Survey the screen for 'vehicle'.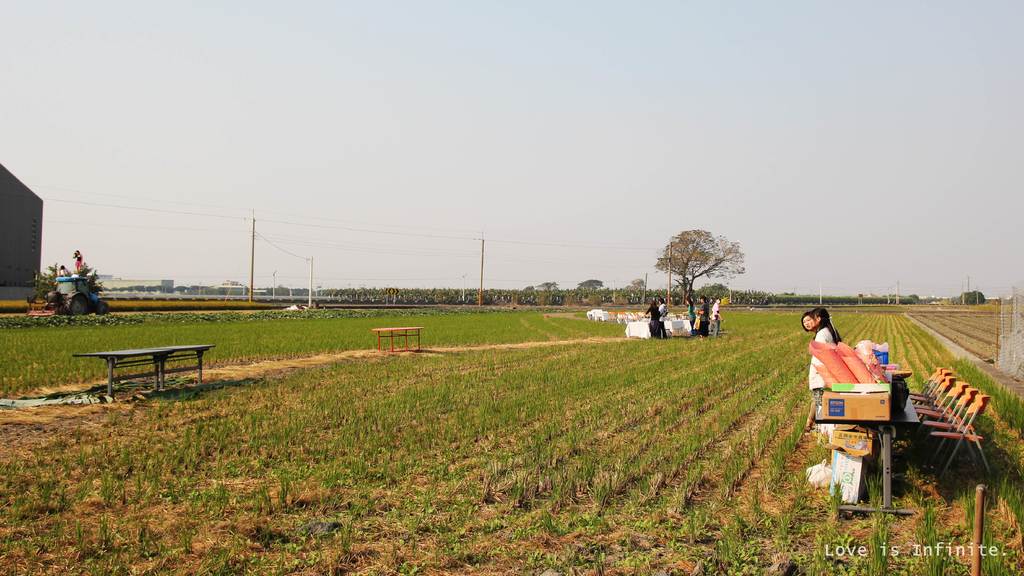
Survey found: pyautogui.locateOnScreen(26, 273, 109, 317).
